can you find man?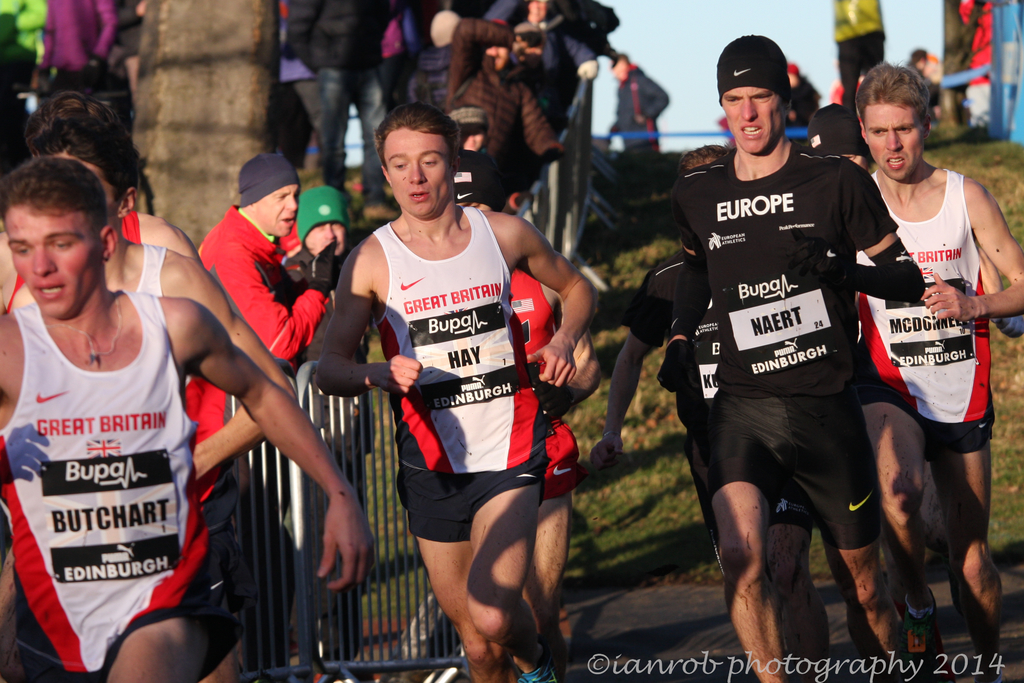
Yes, bounding box: region(589, 145, 892, 682).
